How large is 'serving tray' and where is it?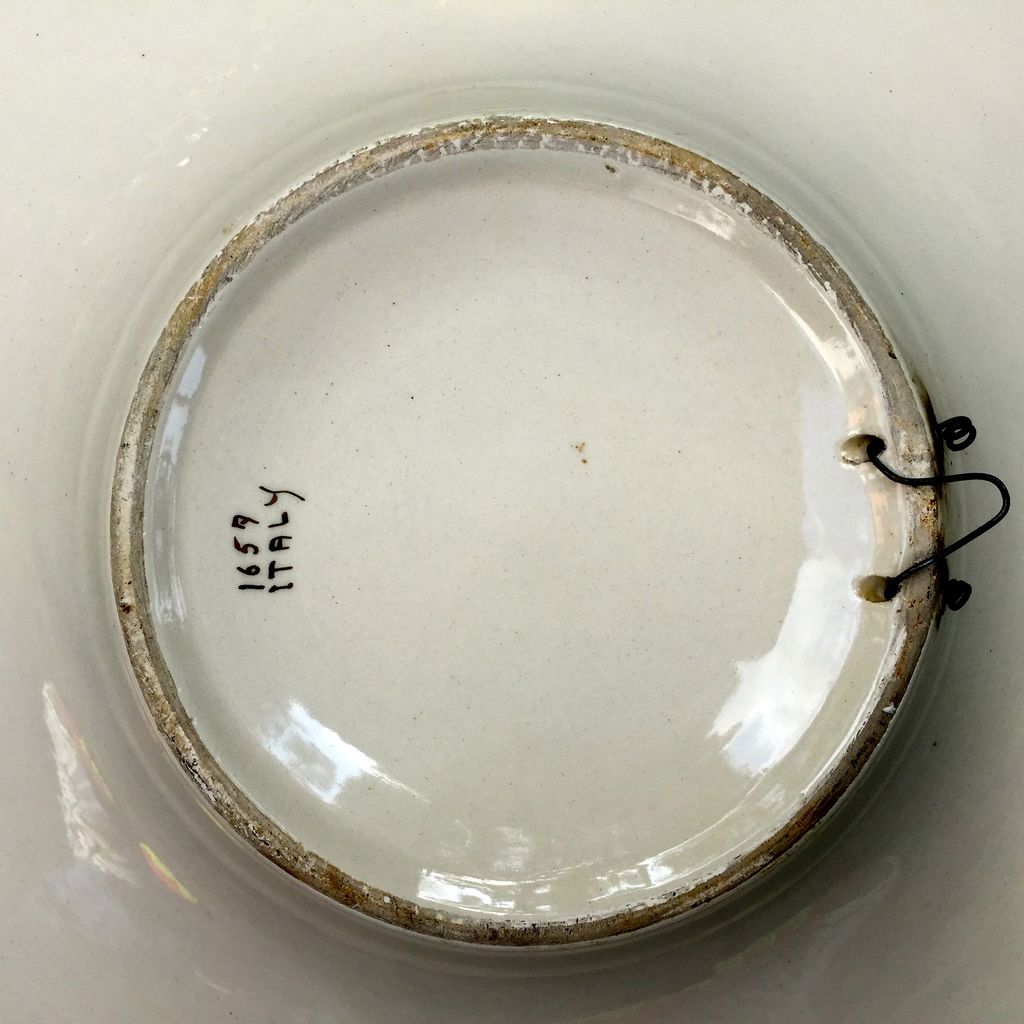
Bounding box: [28, 60, 1009, 982].
